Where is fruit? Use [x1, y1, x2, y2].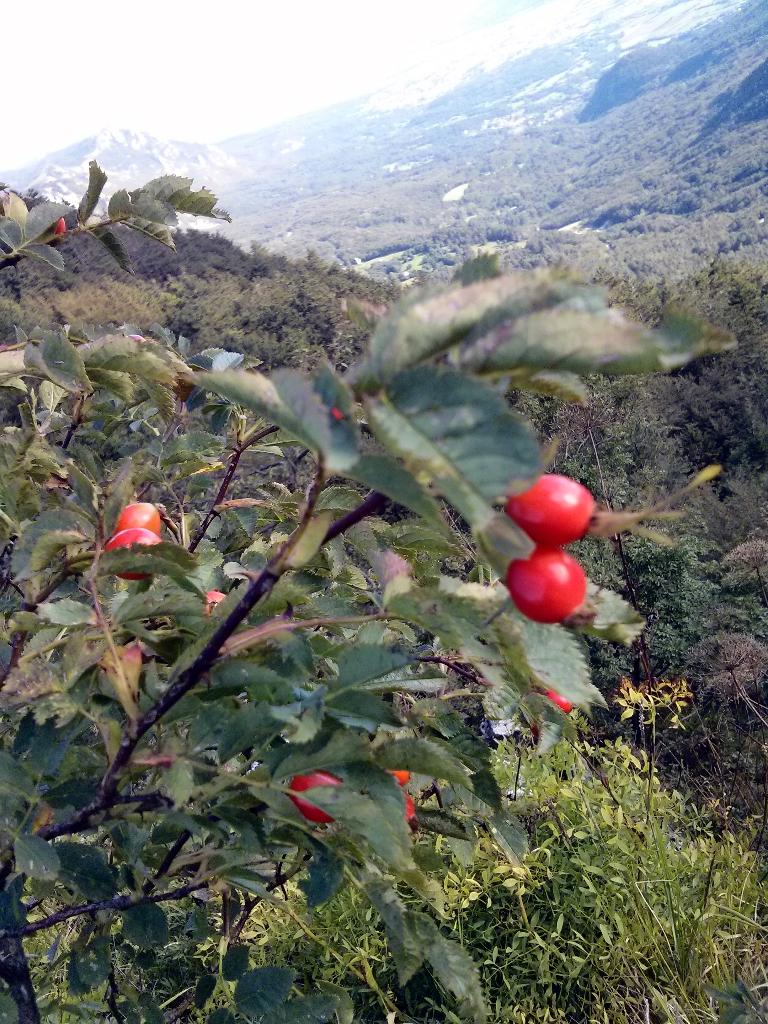
[511, 552, 579, 623].
